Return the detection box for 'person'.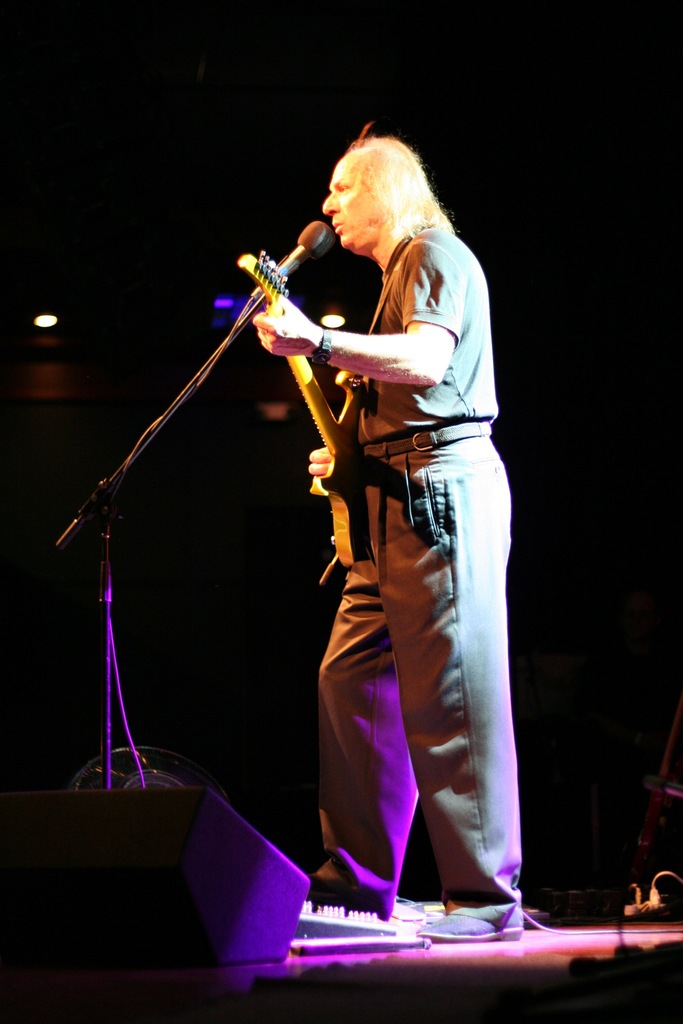
Rect(233, 120, 518, 950).
